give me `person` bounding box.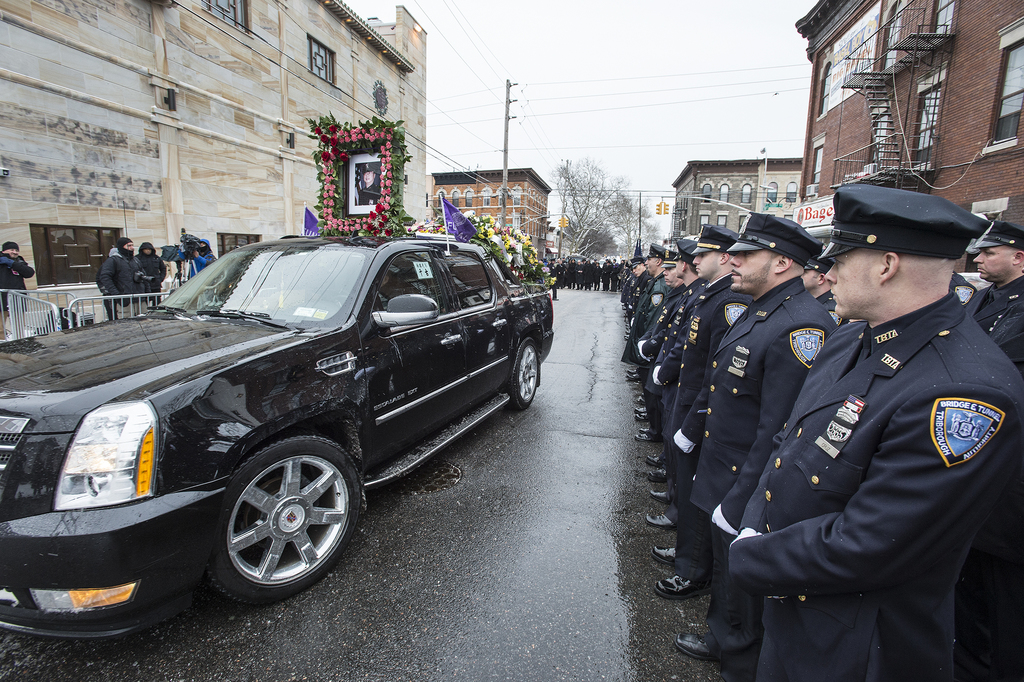
<region>550, 259, 557, 287</region>.
